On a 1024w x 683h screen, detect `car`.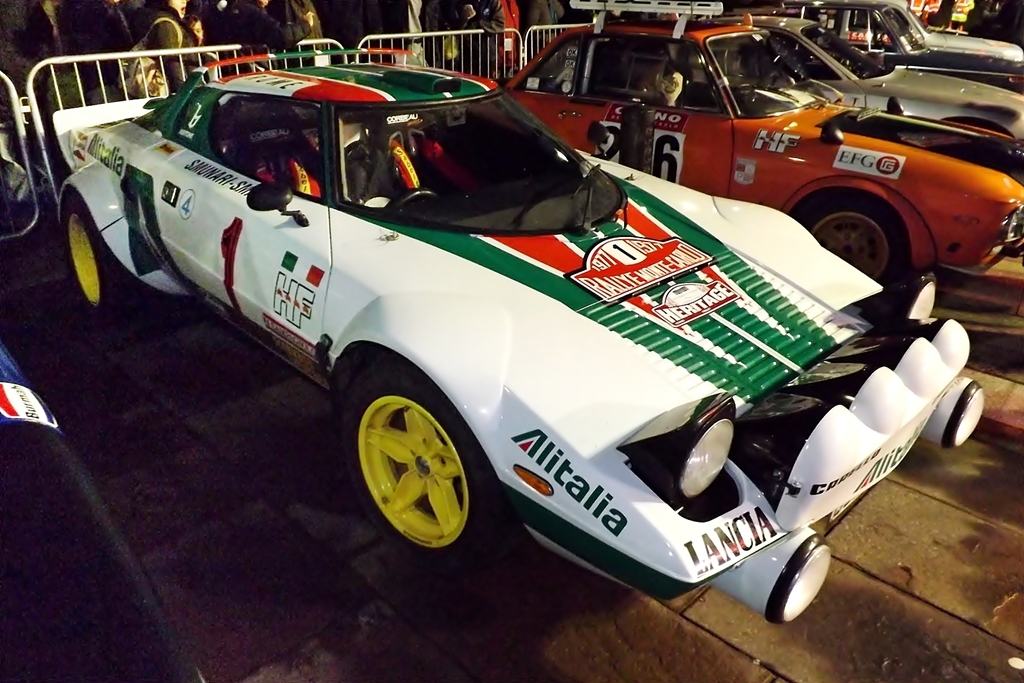
BBox(779, 0, 1020, 95).
